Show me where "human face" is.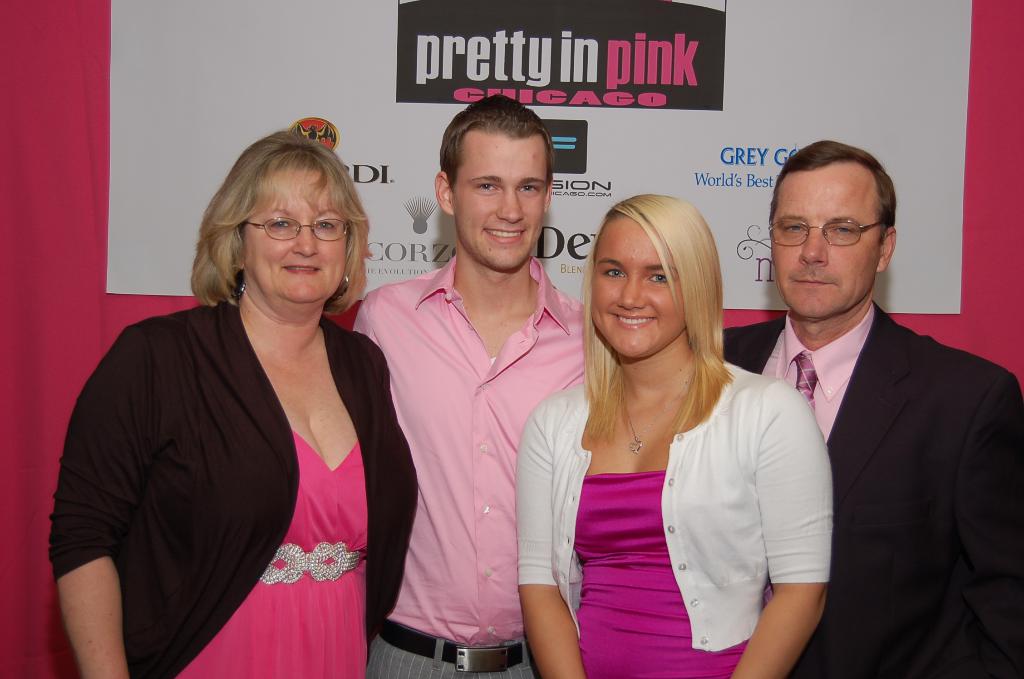
"human face" is at BBox(771, 160, 883, 325).
